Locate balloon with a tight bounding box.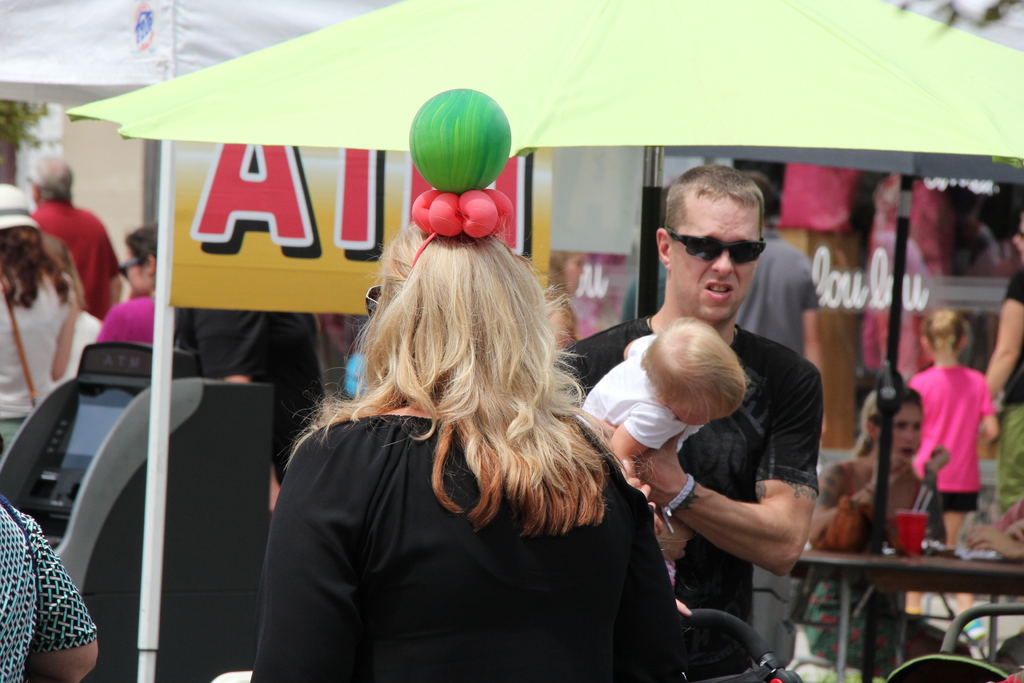
bbox=(408, 88, 514, 268).
